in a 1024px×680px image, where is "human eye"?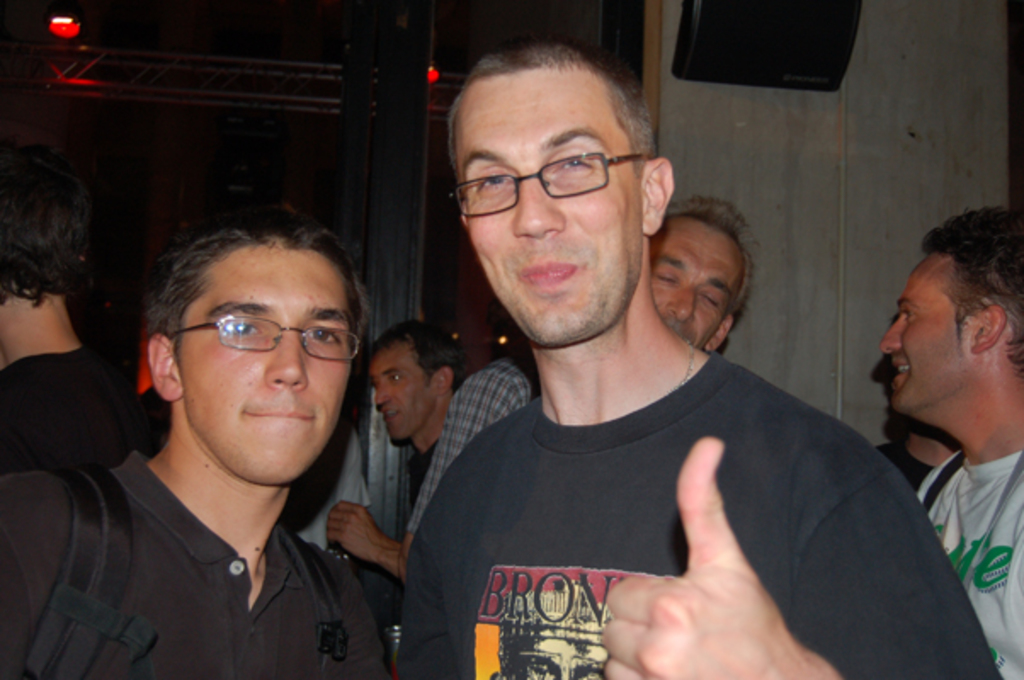
(x1=701, y1=286, x2=723, y2=306).
